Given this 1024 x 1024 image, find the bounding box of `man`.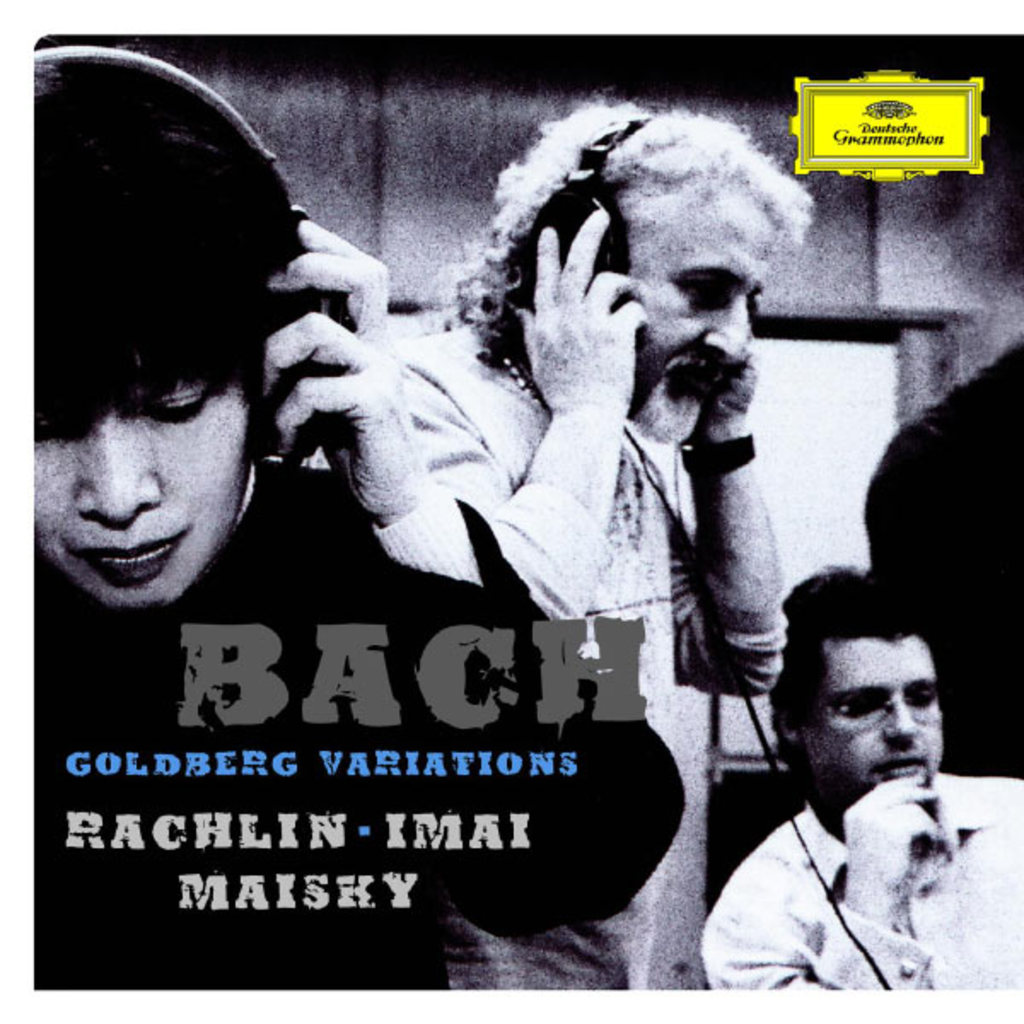
rect(358, 92, 826, 986).
